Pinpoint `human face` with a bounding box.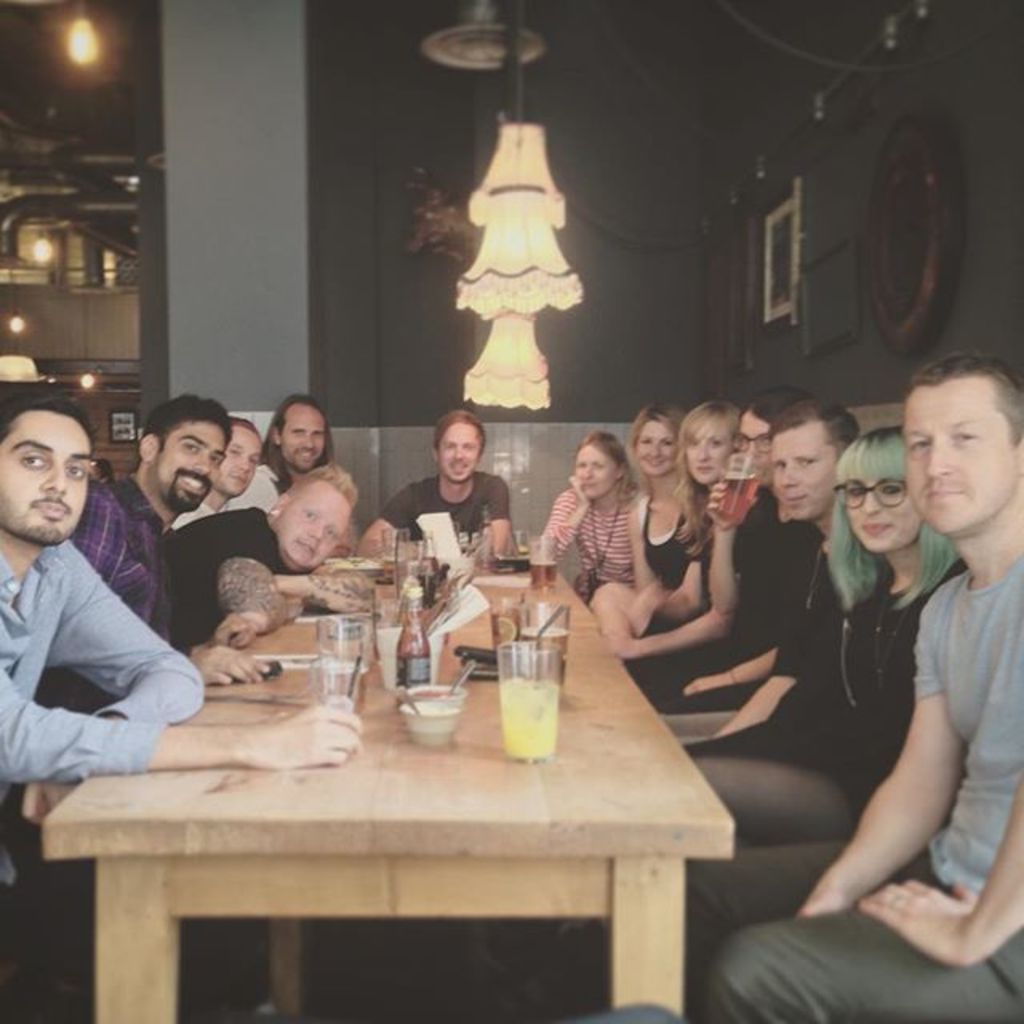
<box>0,408,94,541</box>.
